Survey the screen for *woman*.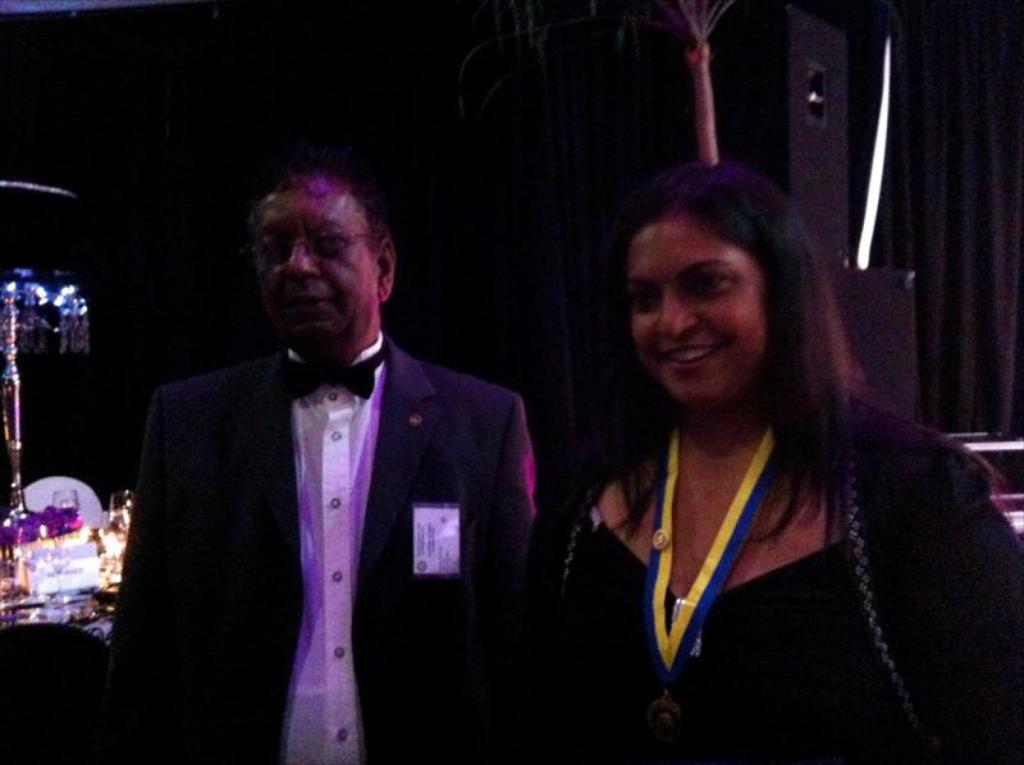
Survey found: x1=530 y1=157 x2=1023 y2=764.
